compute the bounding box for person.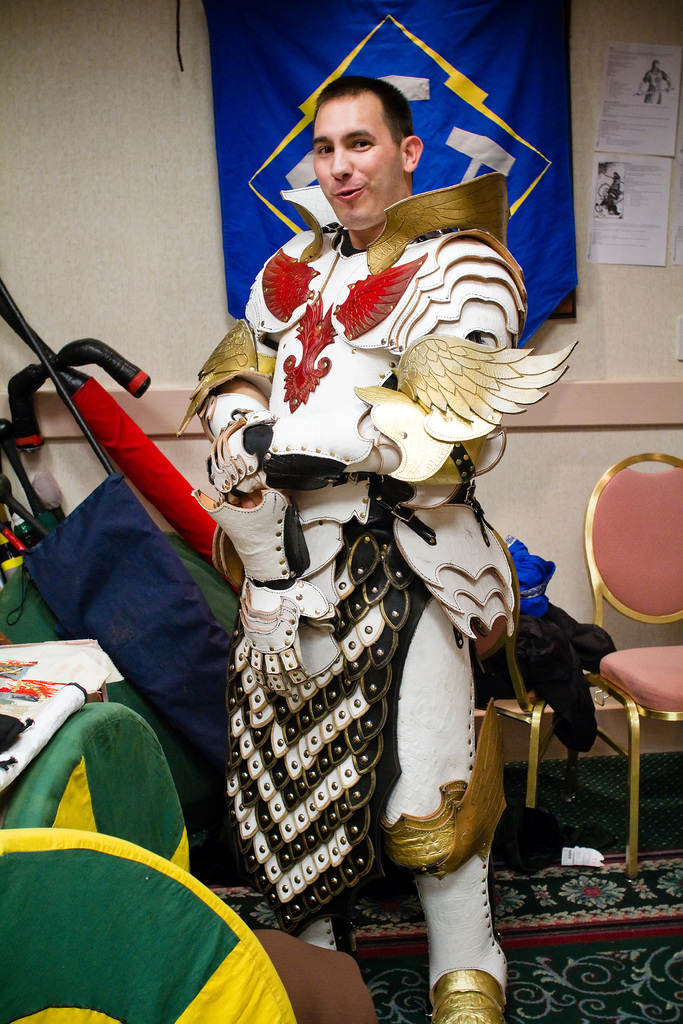
BBox(169, 70, 584, 1023).
